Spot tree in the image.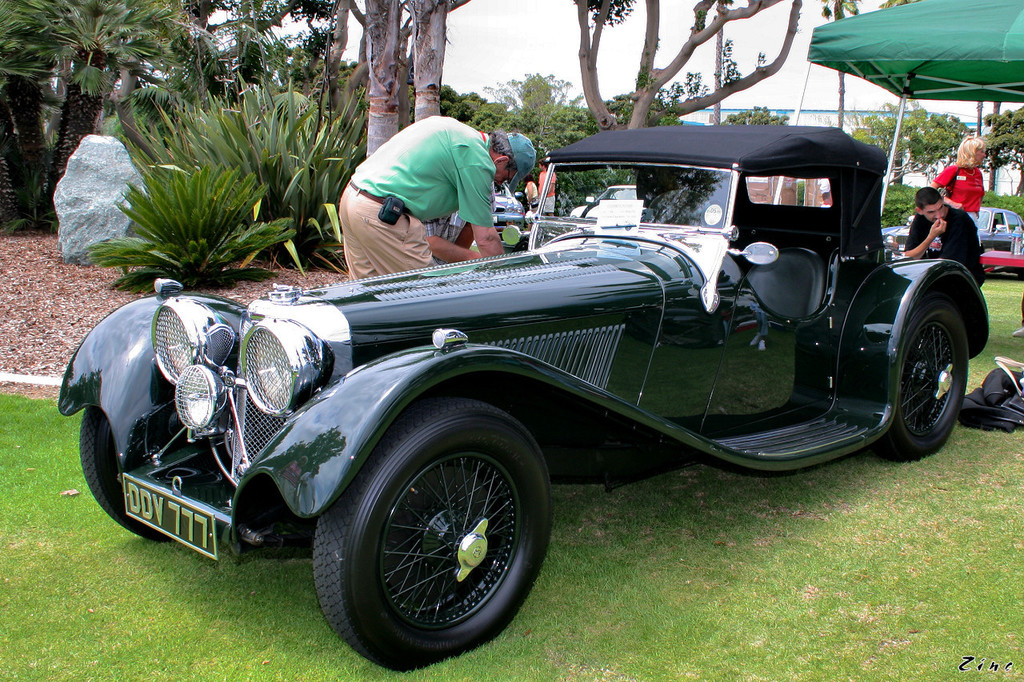
tree found at region(41, 0, 165, 236).
